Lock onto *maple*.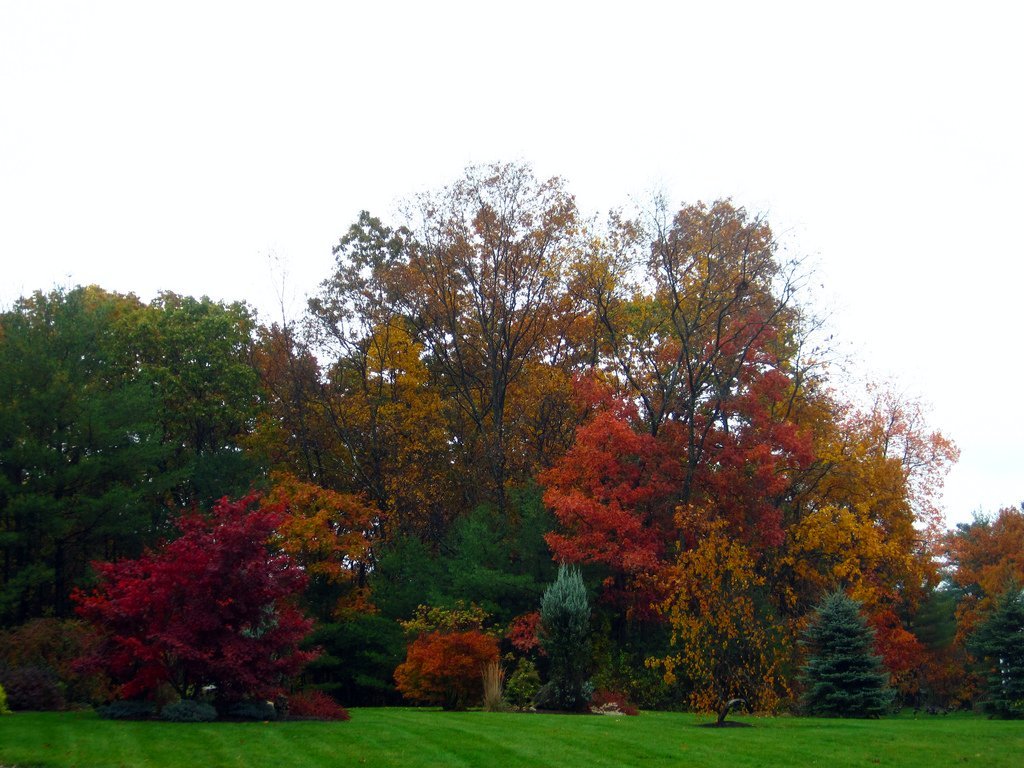
Locked: region(393, 632, 503, 710).
